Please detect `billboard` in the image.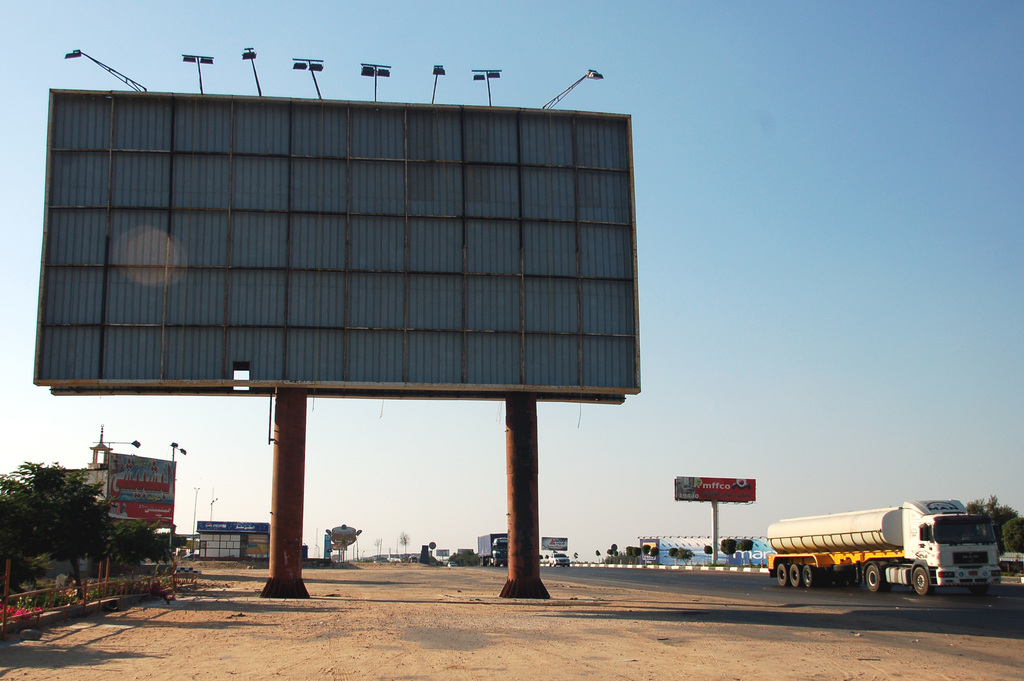
673,475,757,503.
